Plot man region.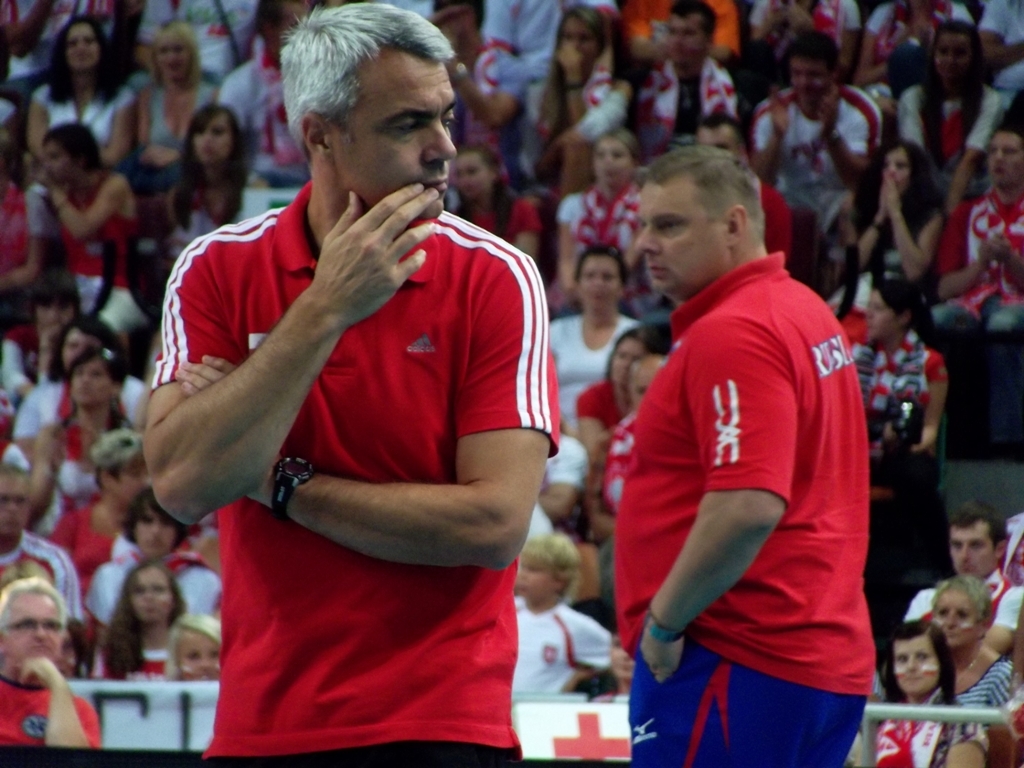
Plotted at locate(595, 128, 898, 767).
